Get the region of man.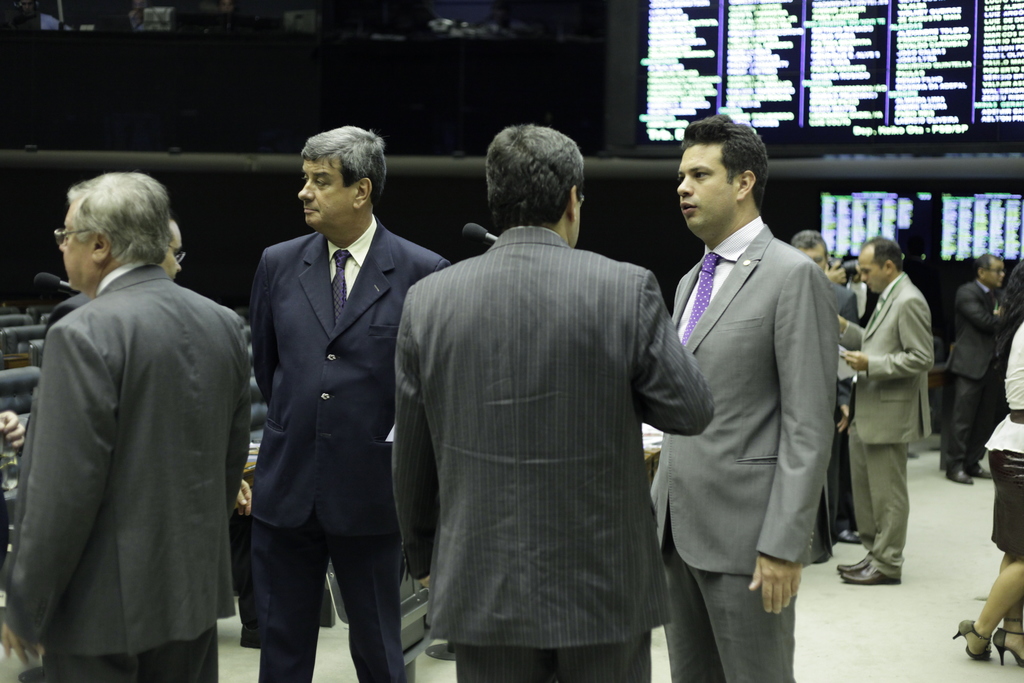
<box>2,171,252,682</box>.
